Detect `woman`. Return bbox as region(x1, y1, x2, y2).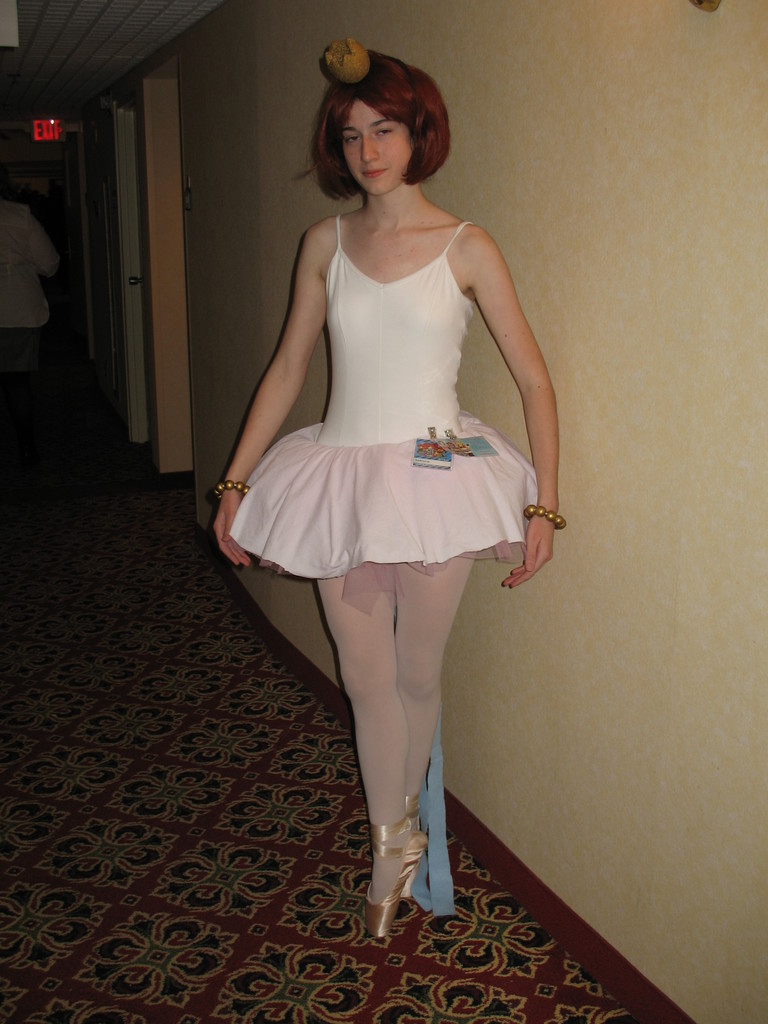
region(195, 62, 568, 876).
